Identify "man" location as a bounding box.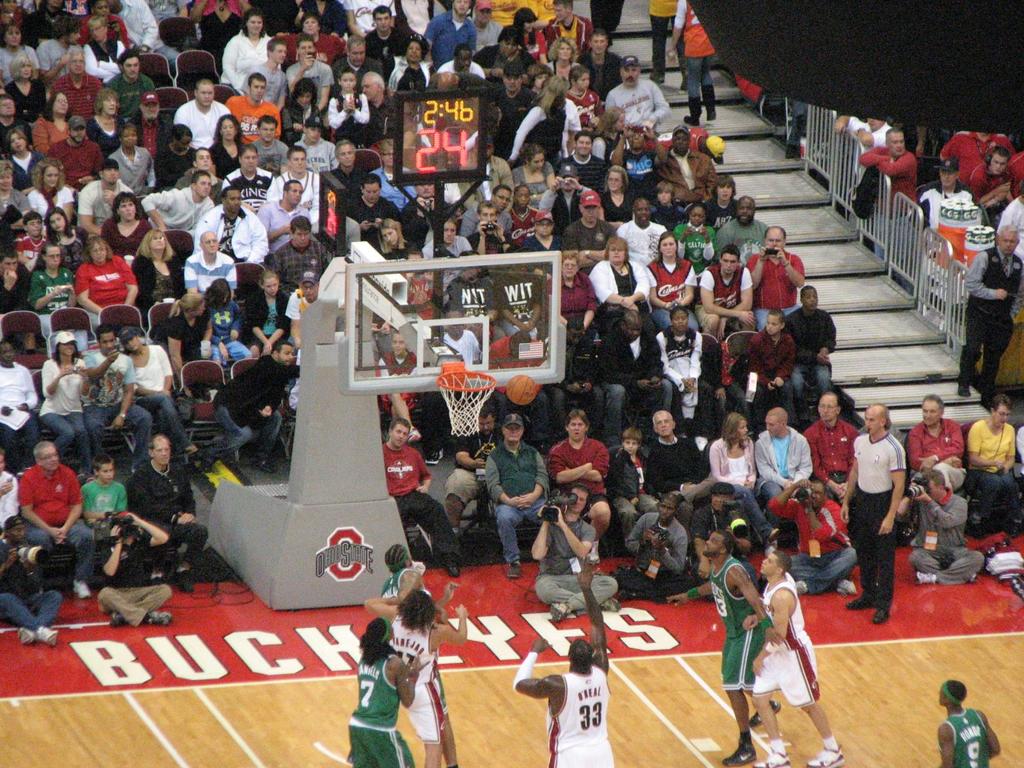
x1=959 y1=224 x2=1023 y2=404.
